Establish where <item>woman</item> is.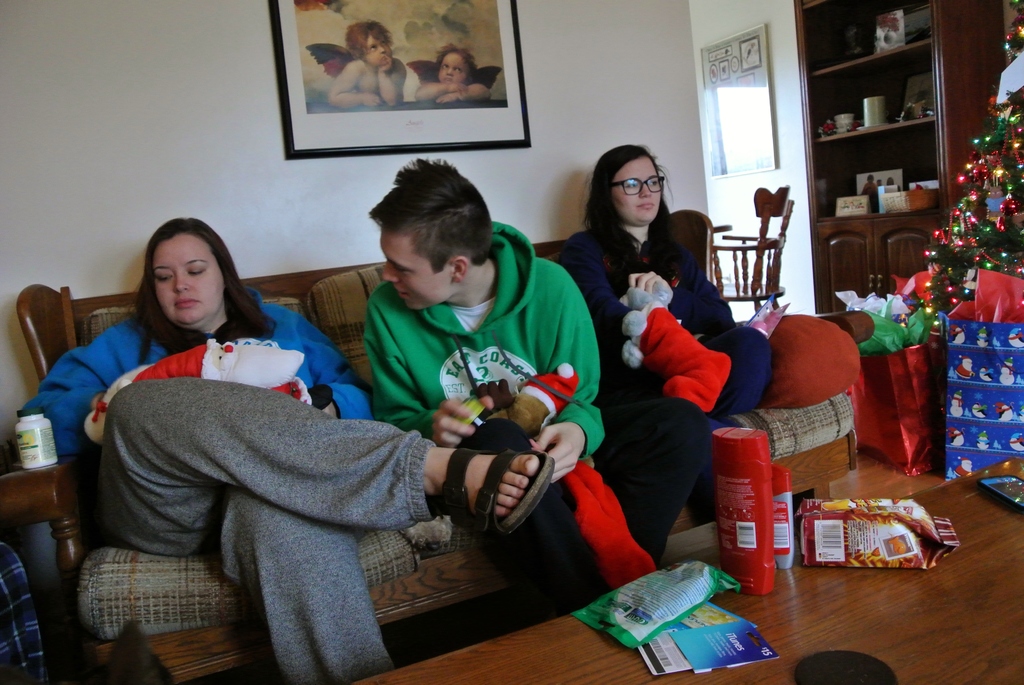
Established at <bbox>16, 222, 540, 684</bbox>.
